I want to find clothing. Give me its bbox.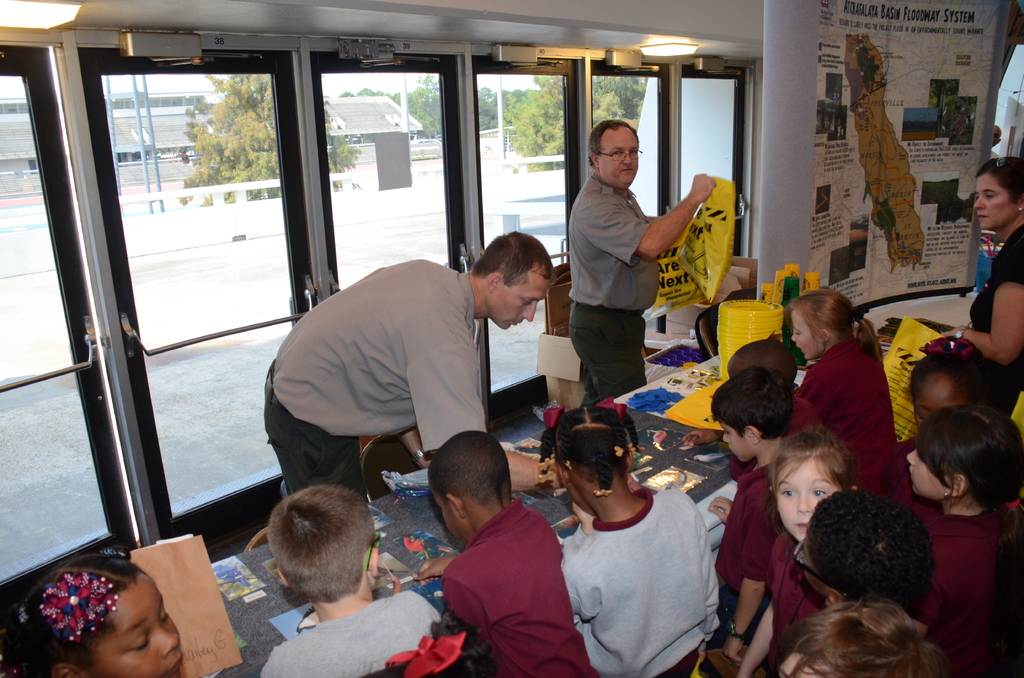
967 216 1023 415.
